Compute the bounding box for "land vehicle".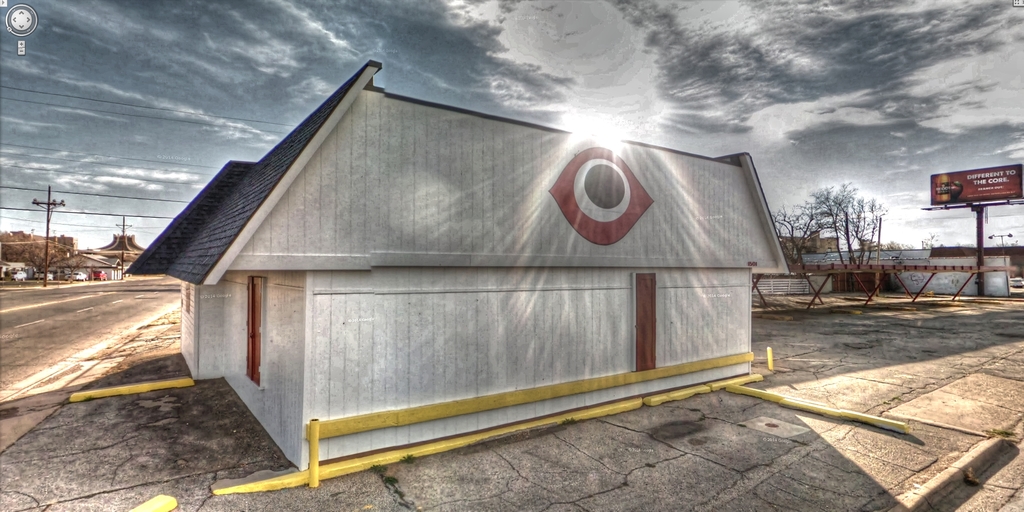
(left=88, top=269, right=106, bottom=281).
